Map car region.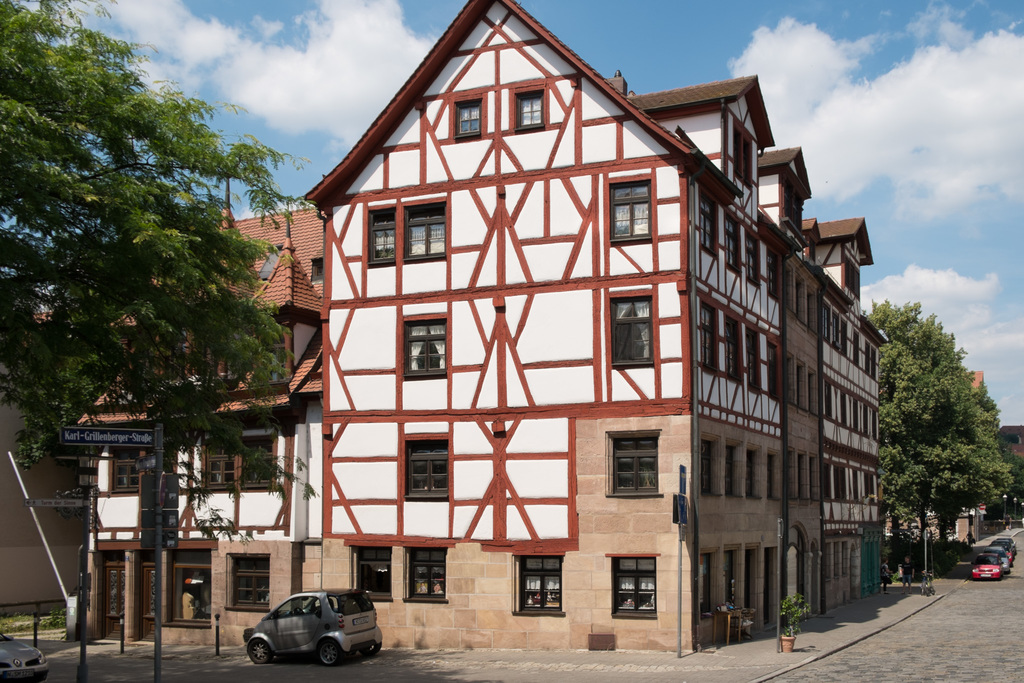
Mapped to <region>230, 595, 379, 677</region>.
